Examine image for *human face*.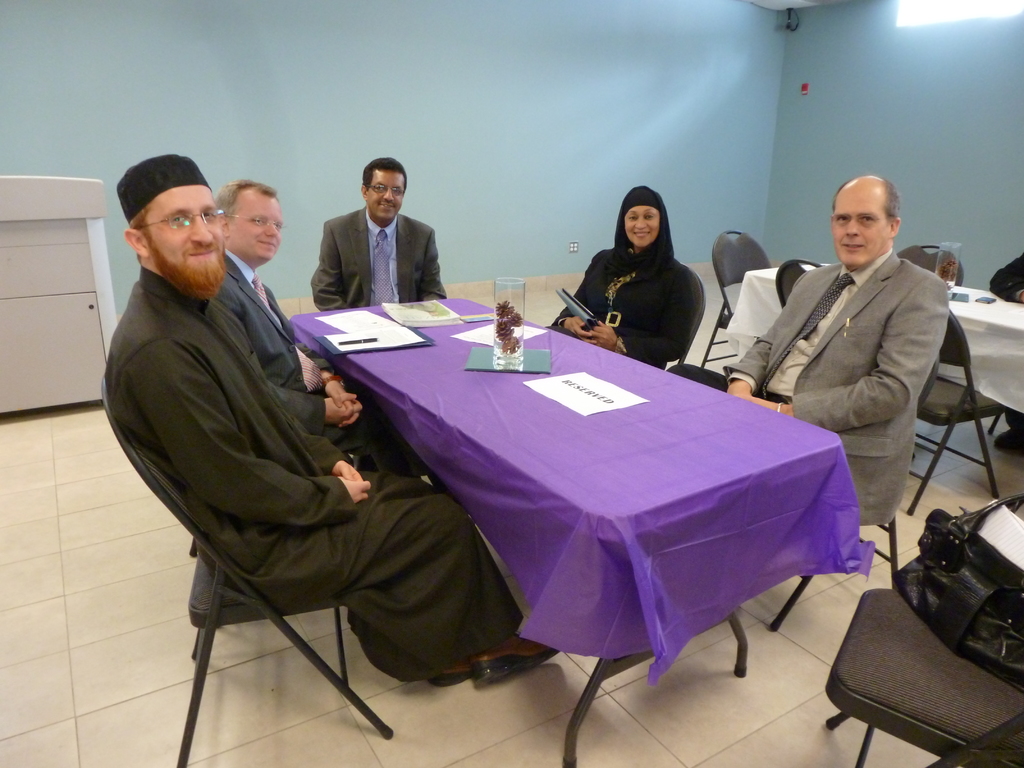
Examination result: (left=832, top=183, right=889, bottom=266).
